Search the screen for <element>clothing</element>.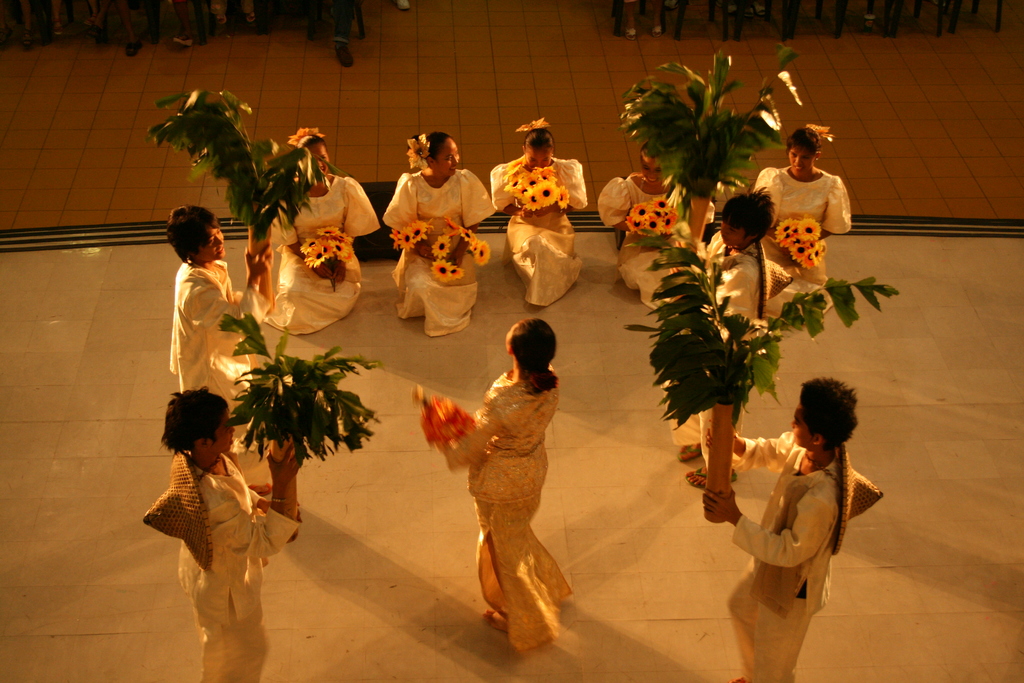
Found at locate(626, 0, 637, 3).
